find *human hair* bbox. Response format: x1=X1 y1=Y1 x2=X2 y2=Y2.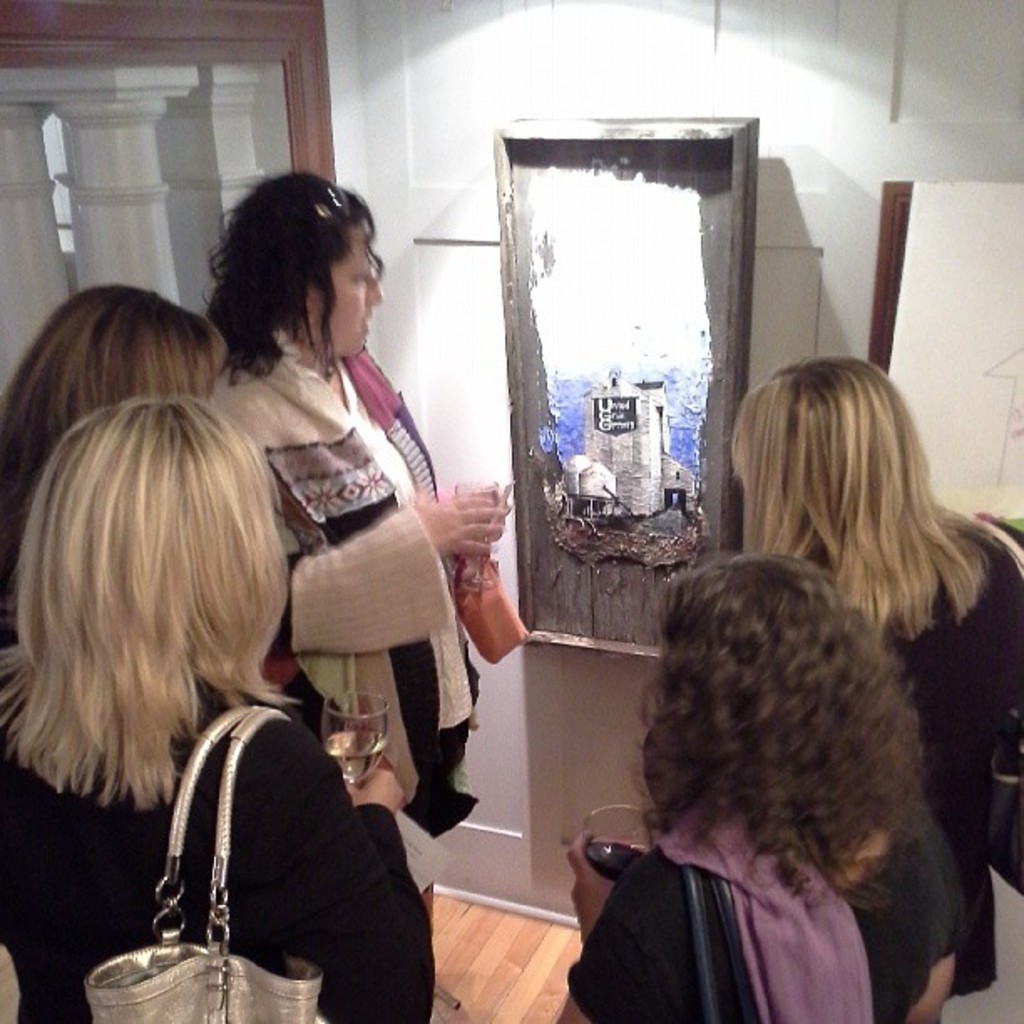
x1=711 y1=355 x2=992 y2=654.
